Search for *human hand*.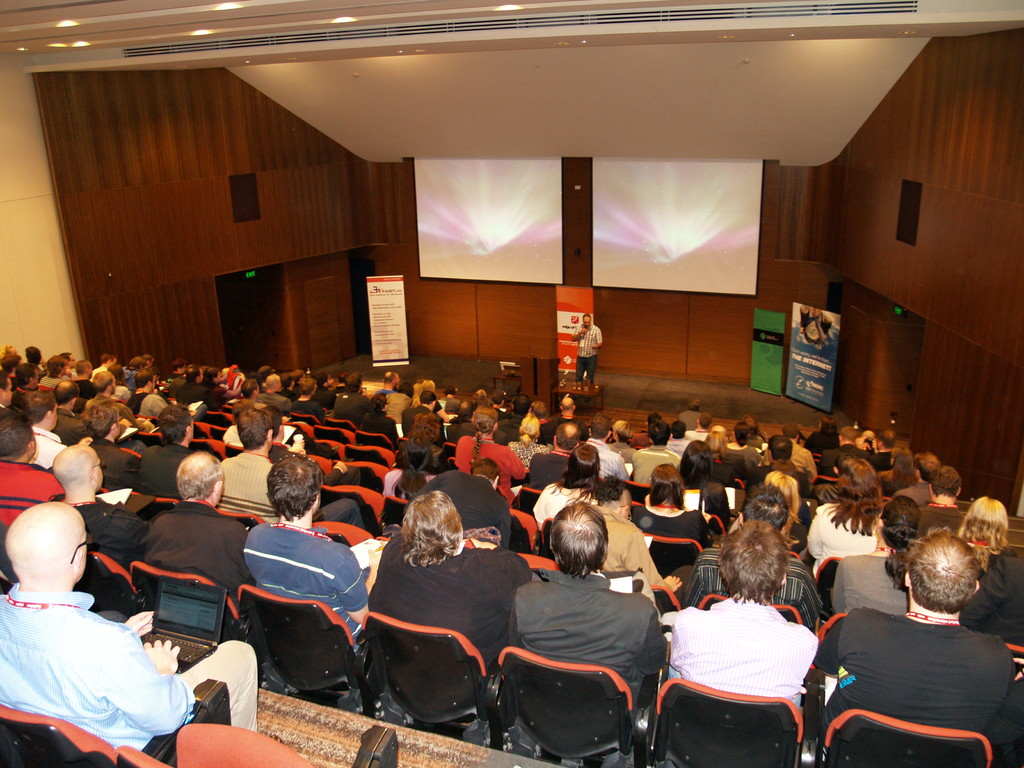
Found at locate(143, 638, 180, 674).
